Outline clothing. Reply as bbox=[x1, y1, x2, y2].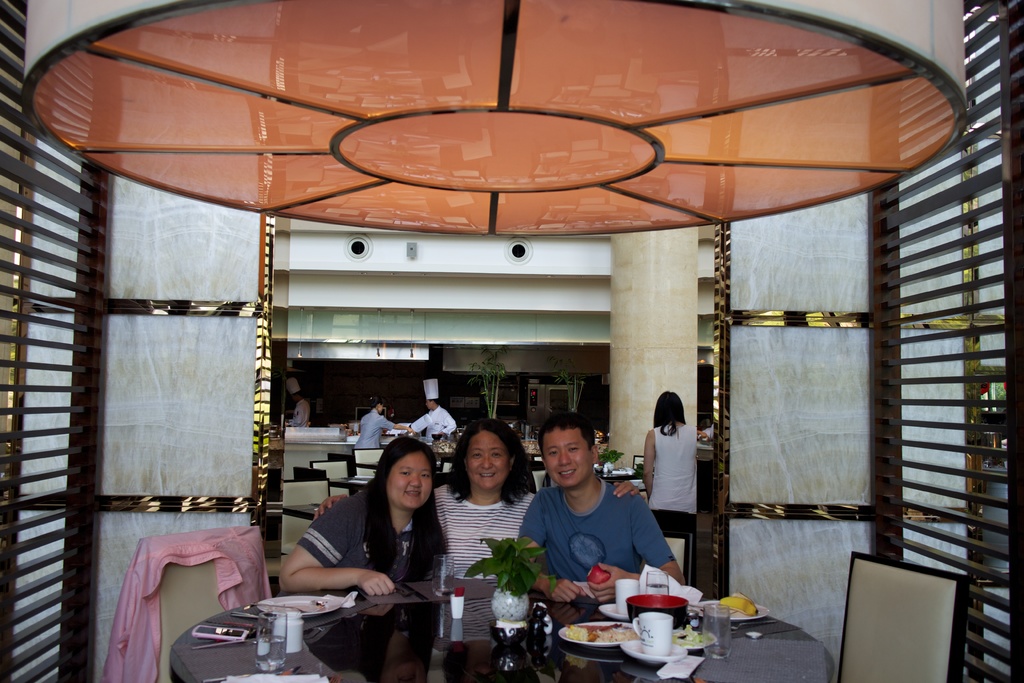
bbox=[643, 420, 689, 525].
